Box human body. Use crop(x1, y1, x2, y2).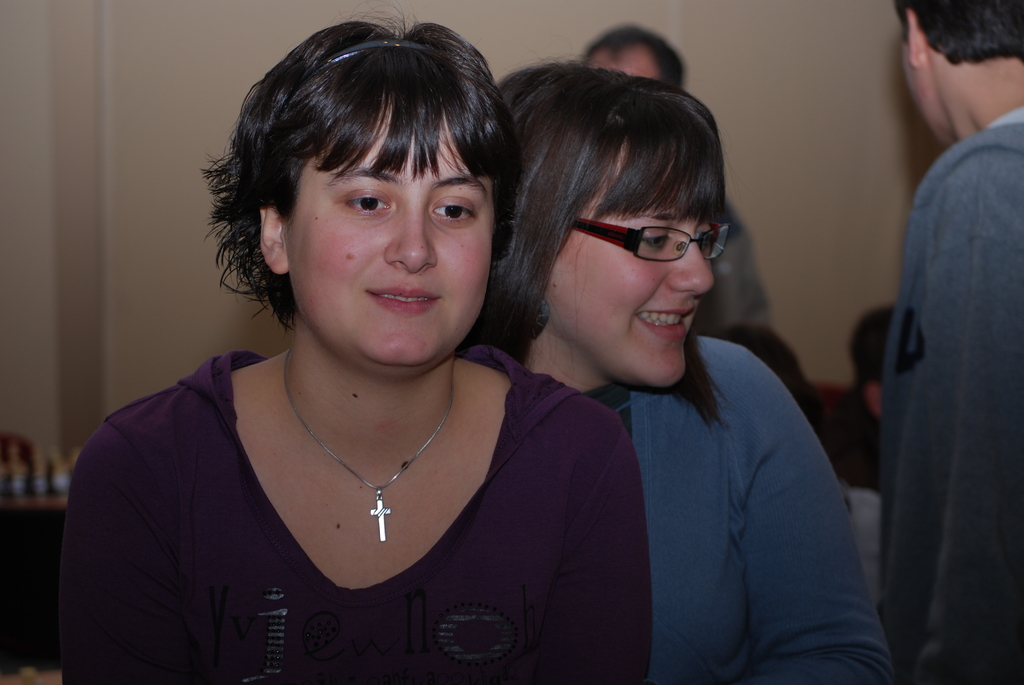
crop(872, 0, 1023, 684).
